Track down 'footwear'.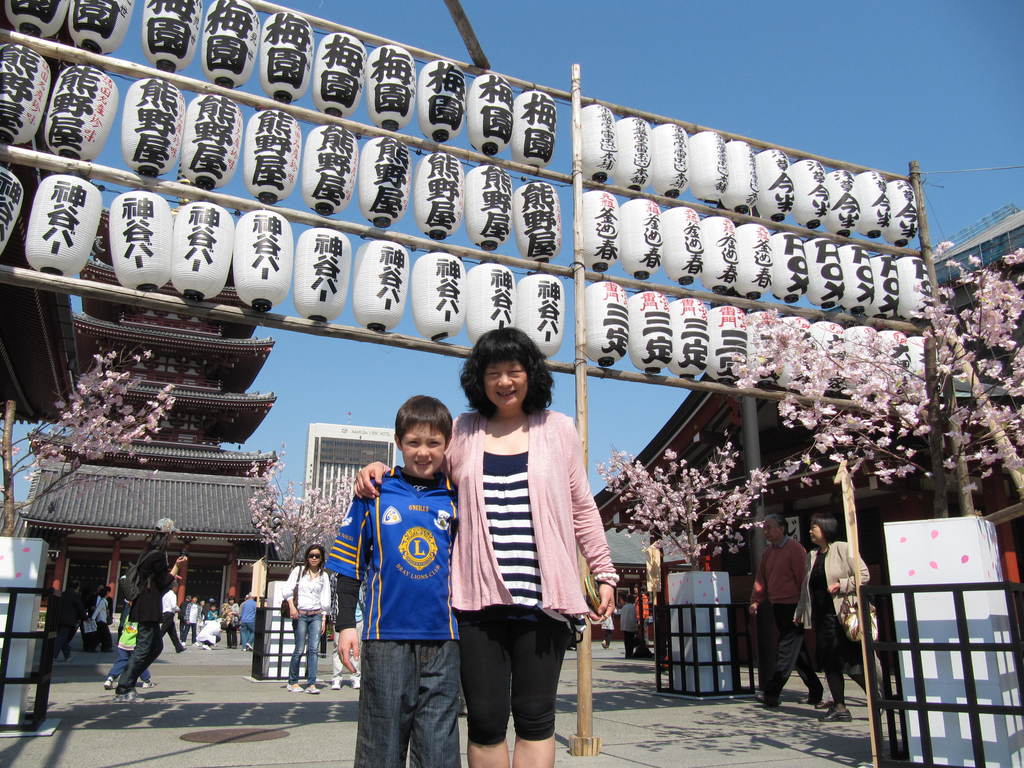
Tracked to select_region(819, 707, 853, 723).
